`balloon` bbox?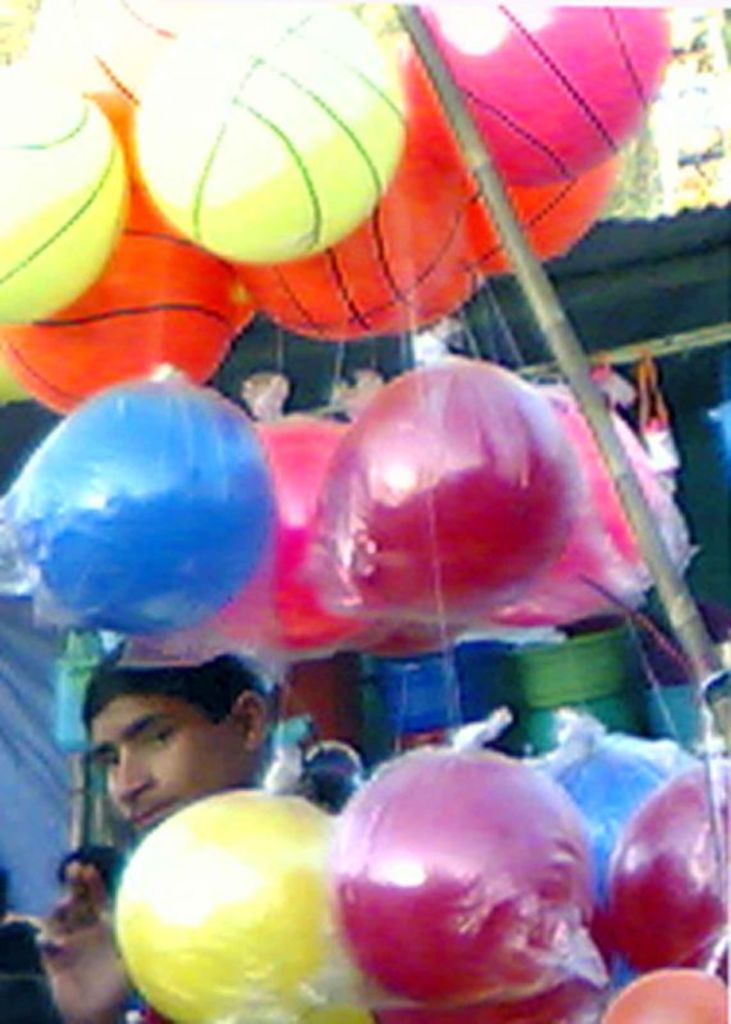
bbox=[599, 973, 730, 1023]
